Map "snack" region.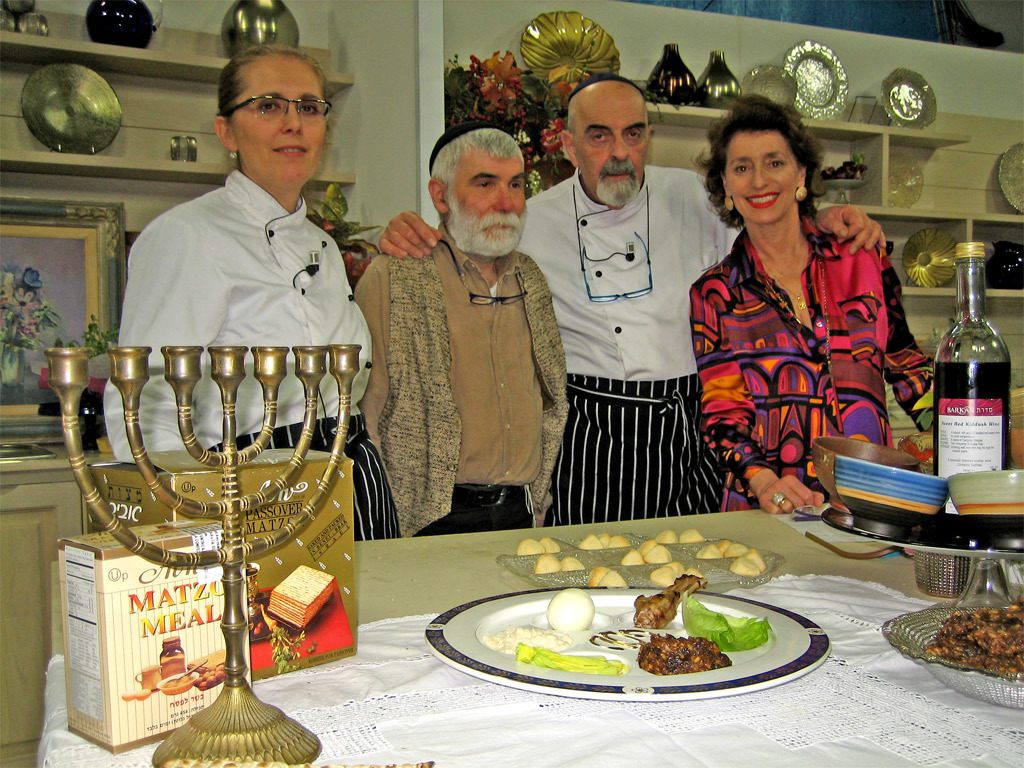
Mapped to <bbox>581, 567, 611, 579</bbox>.
